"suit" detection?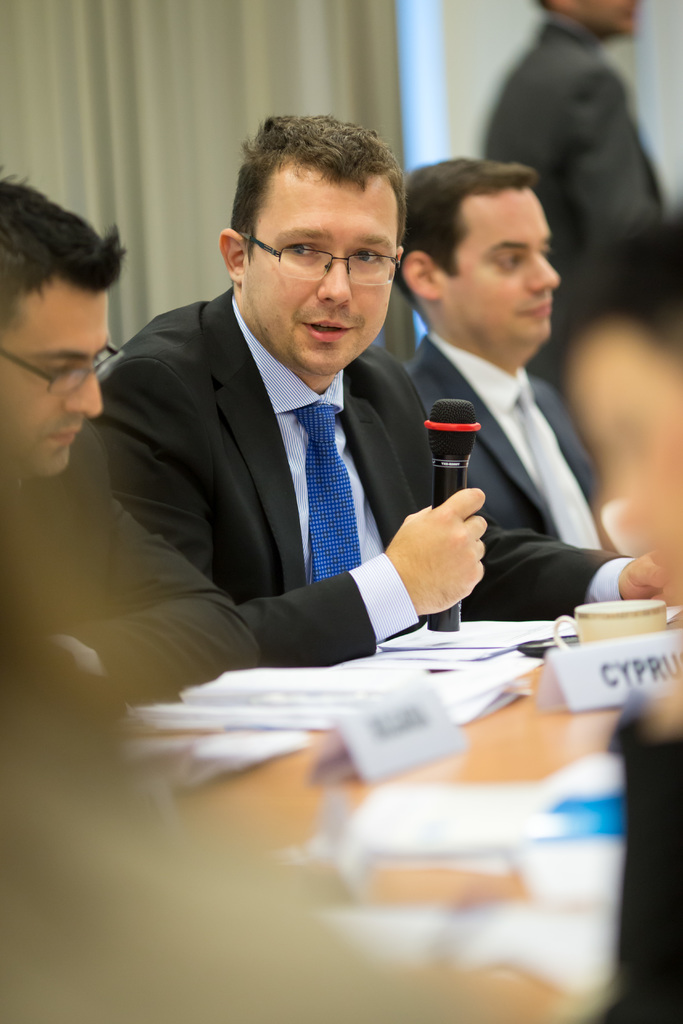
[x1=202, y1=259, x2=533, y2=662]
